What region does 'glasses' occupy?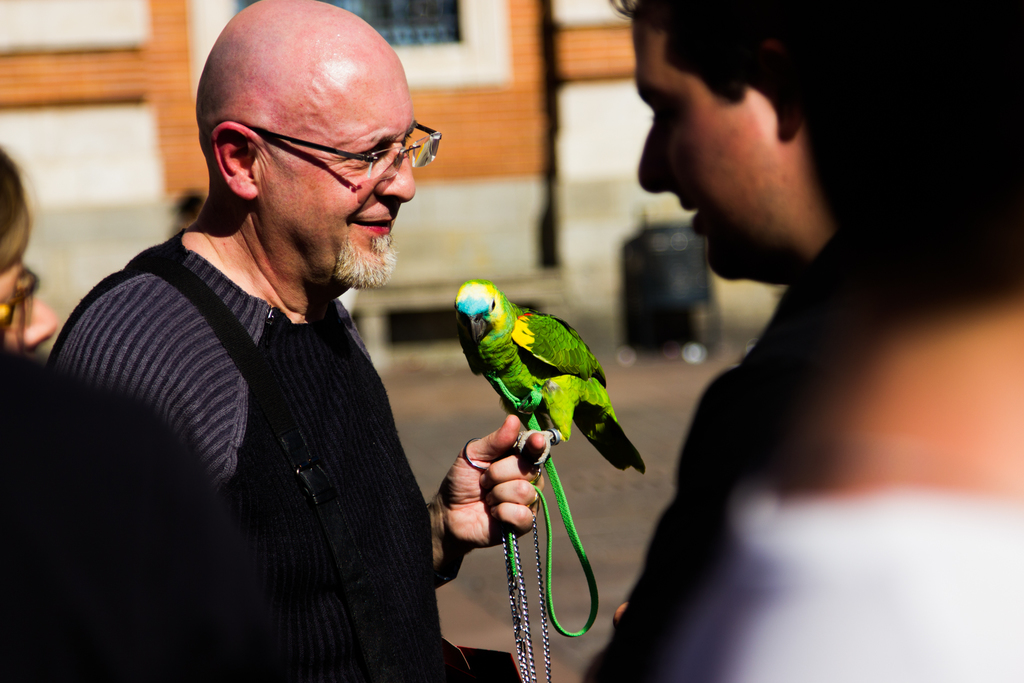
rect(202, 110, 434, 186).
